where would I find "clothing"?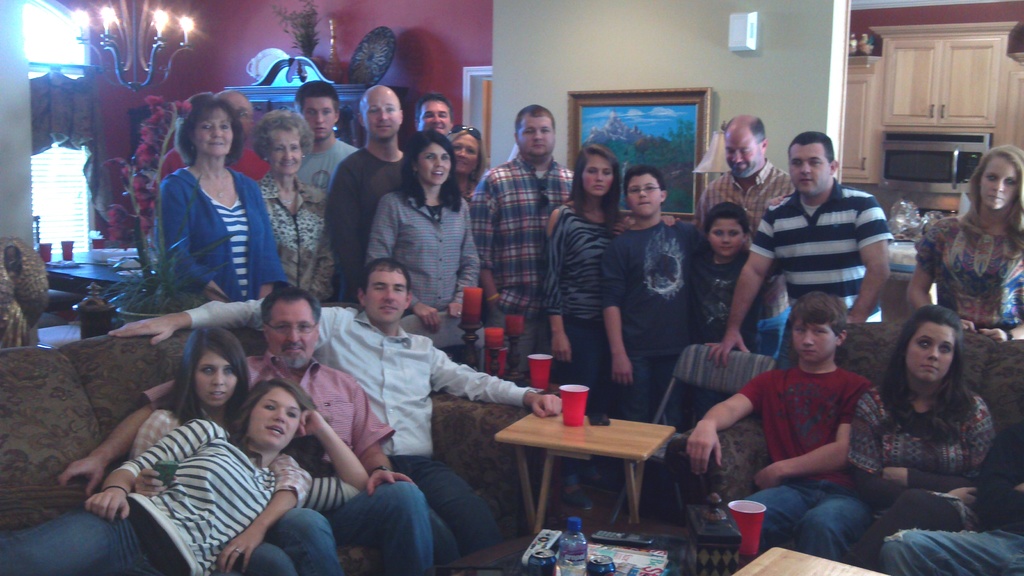
At Rect(756, 154, 900, 306).
